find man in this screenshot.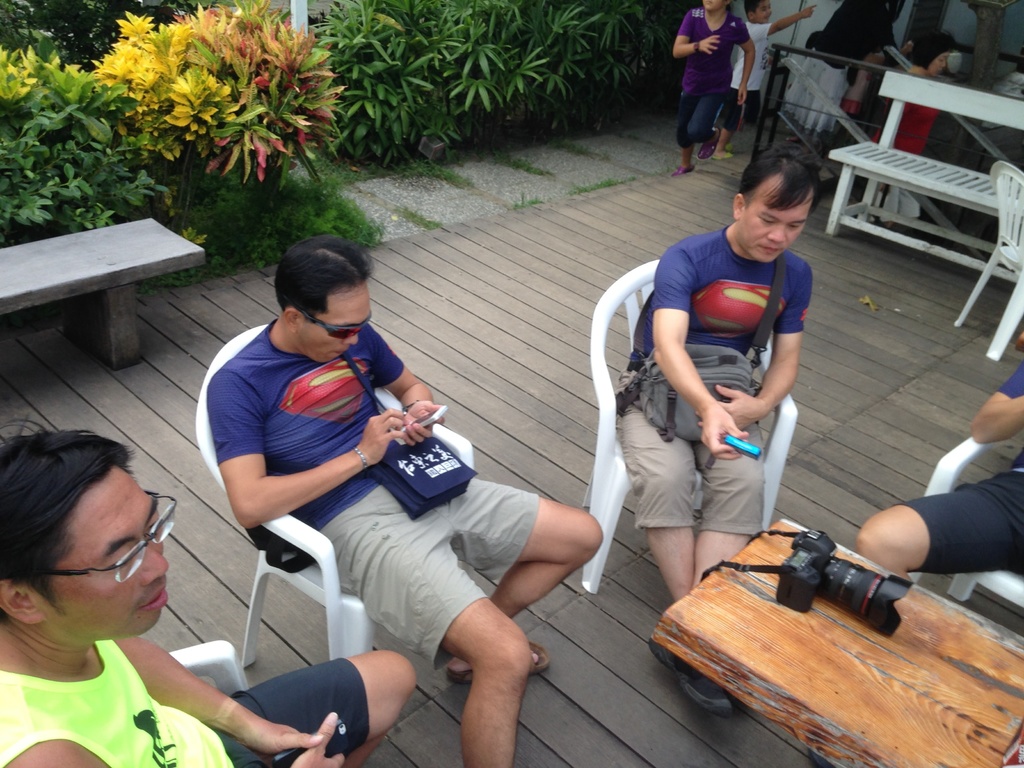
The bounding box for man is pyautogui.locateOnScreen(611, 144, 812, 713).
